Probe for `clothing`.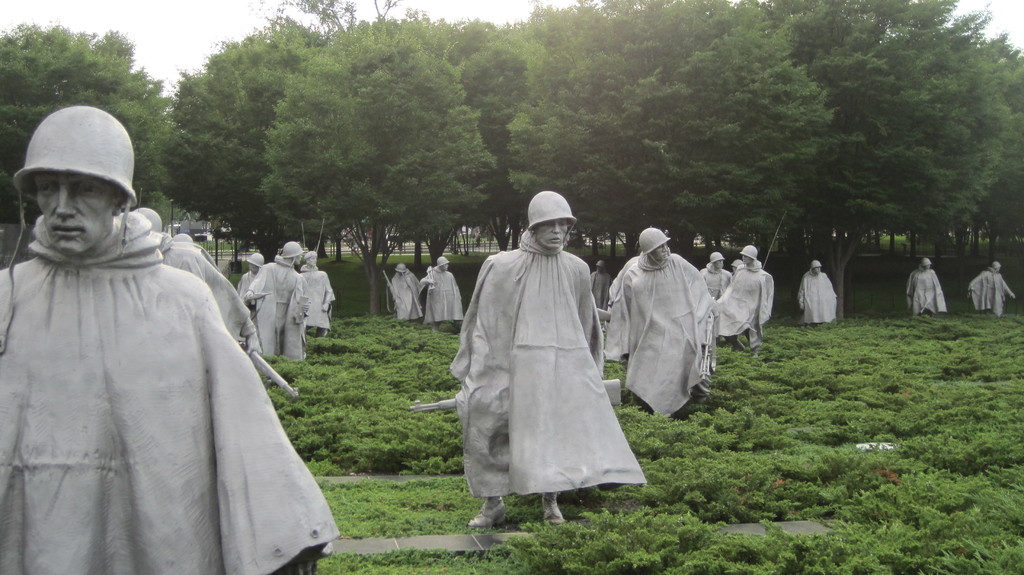
Probe result: BBox(970, 273, 1012, 312).
